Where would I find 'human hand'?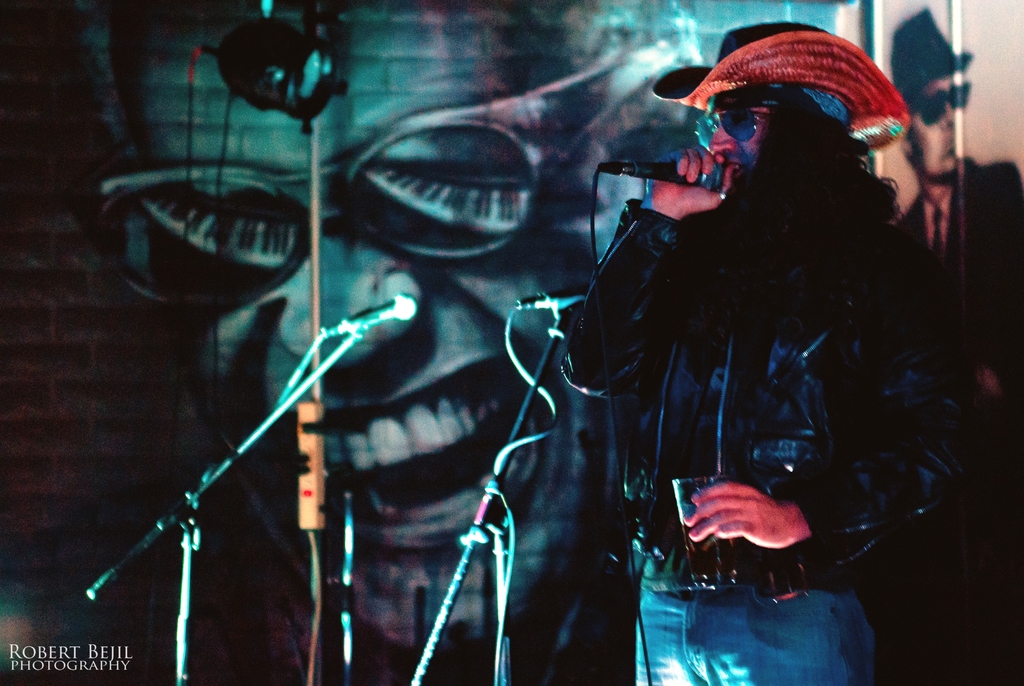
At (left=644, top=145, right=735, bottom=217).
